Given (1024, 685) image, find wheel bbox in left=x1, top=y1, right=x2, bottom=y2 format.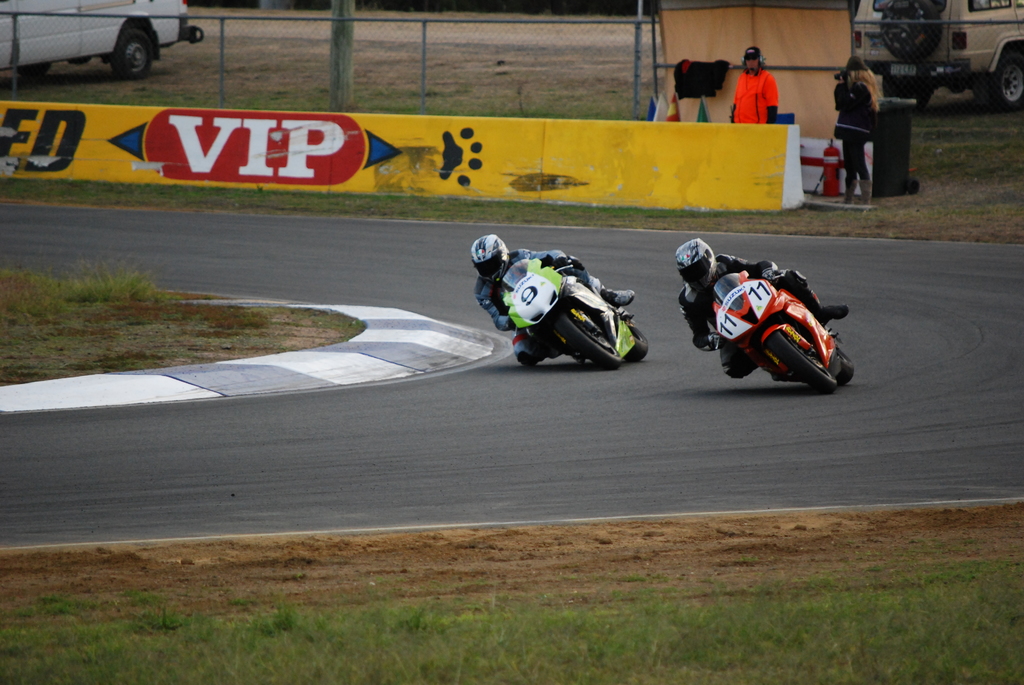
left=878, top=78, right=932, bottom=109.
